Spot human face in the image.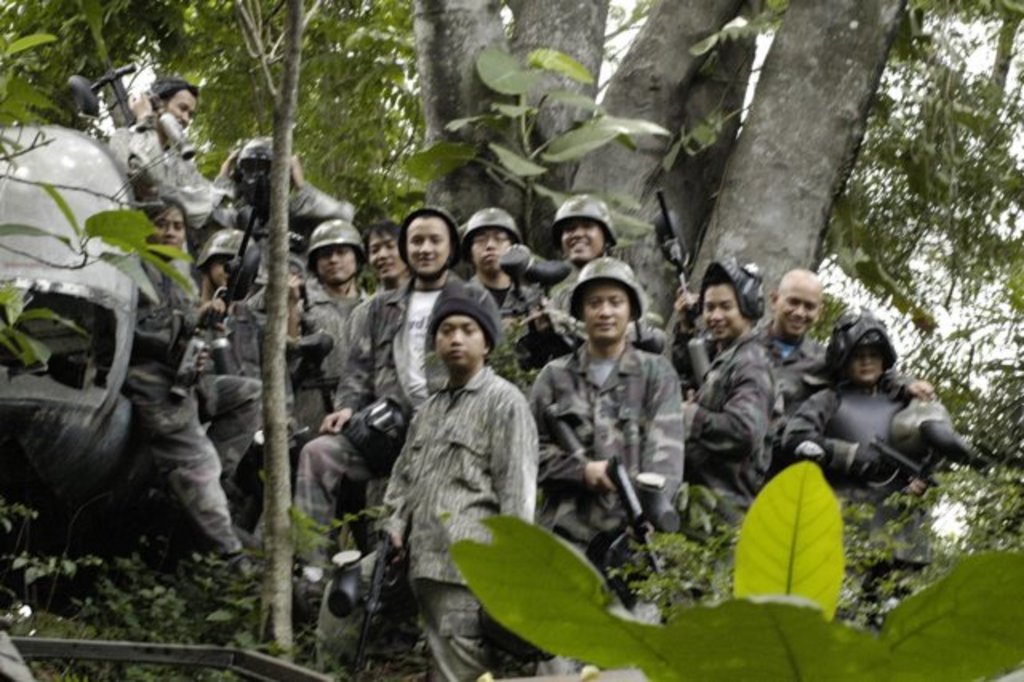
human face found at [435, 314, 486, 357].
